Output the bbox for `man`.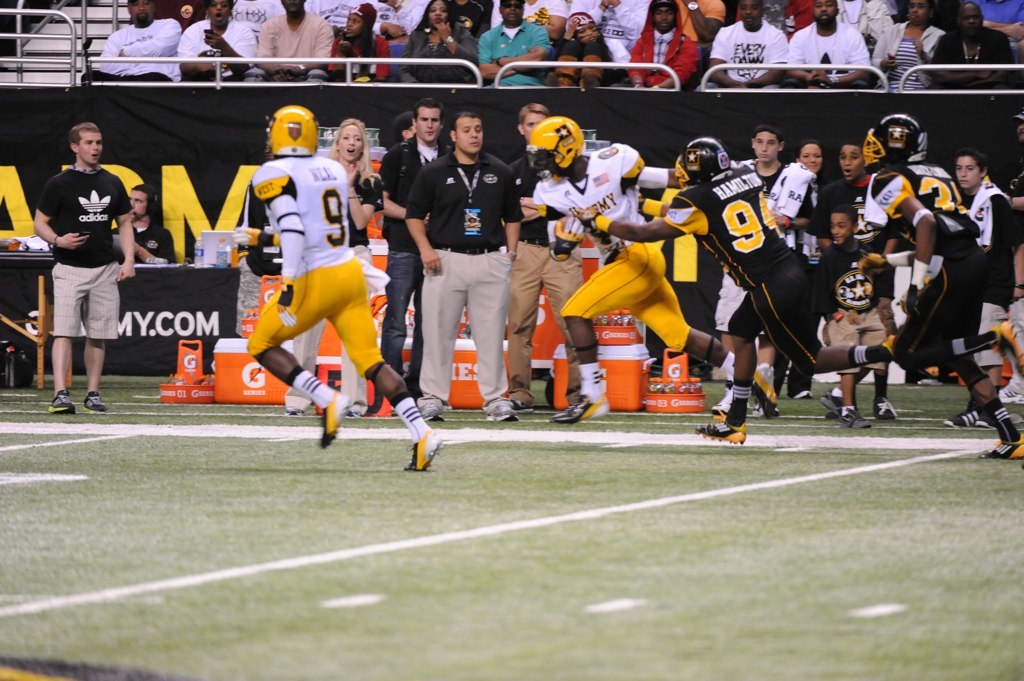
bbox(105, 186, 177, 266).
